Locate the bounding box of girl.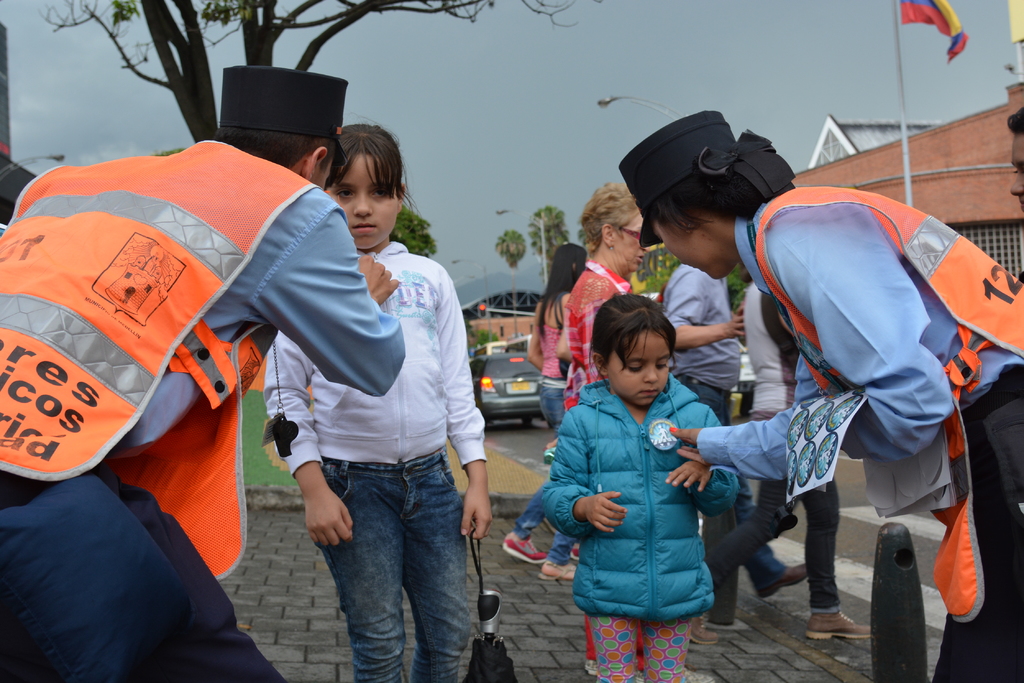
Bounding box: [x1=620, y1=115, x2=1023, y2=682].
